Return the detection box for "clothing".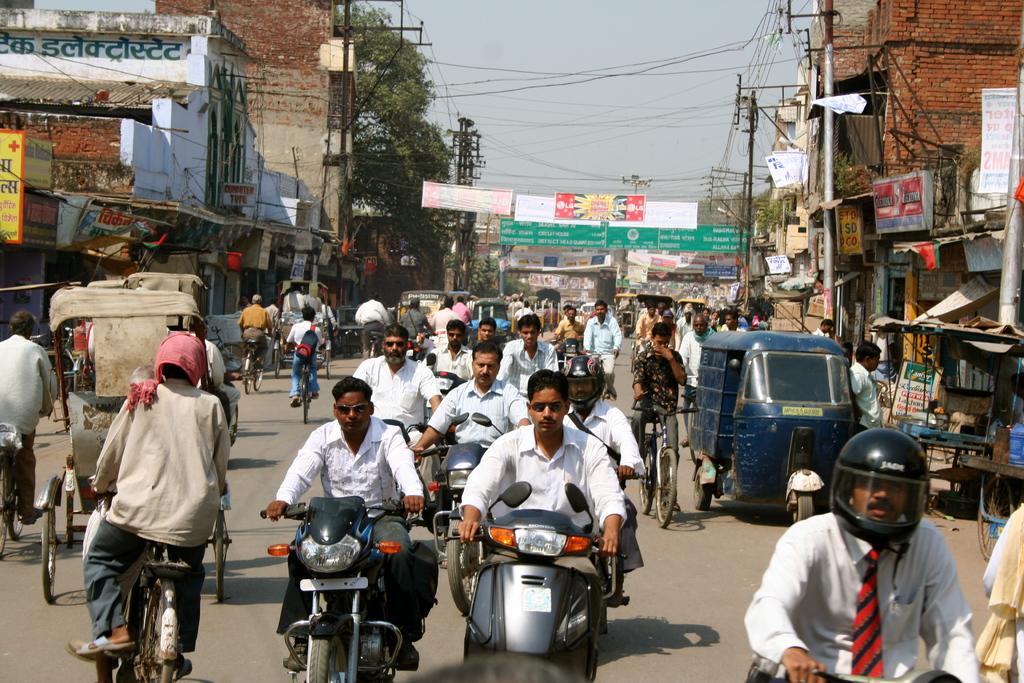
BBox(397, 308, 424, 353).
